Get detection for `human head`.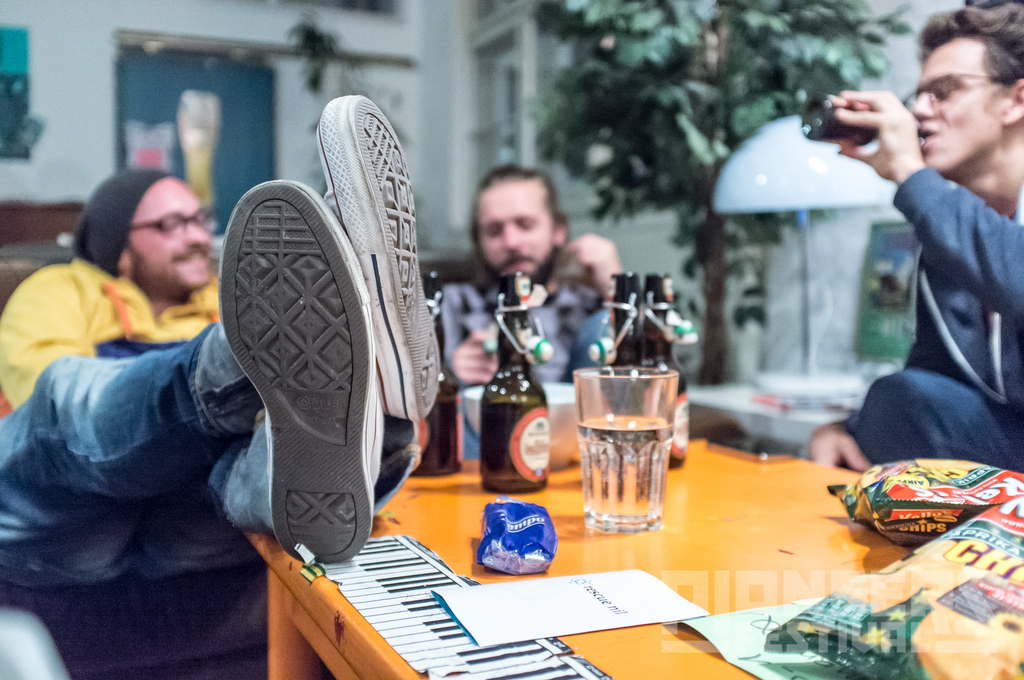
Detection: [72,164,221,294].
